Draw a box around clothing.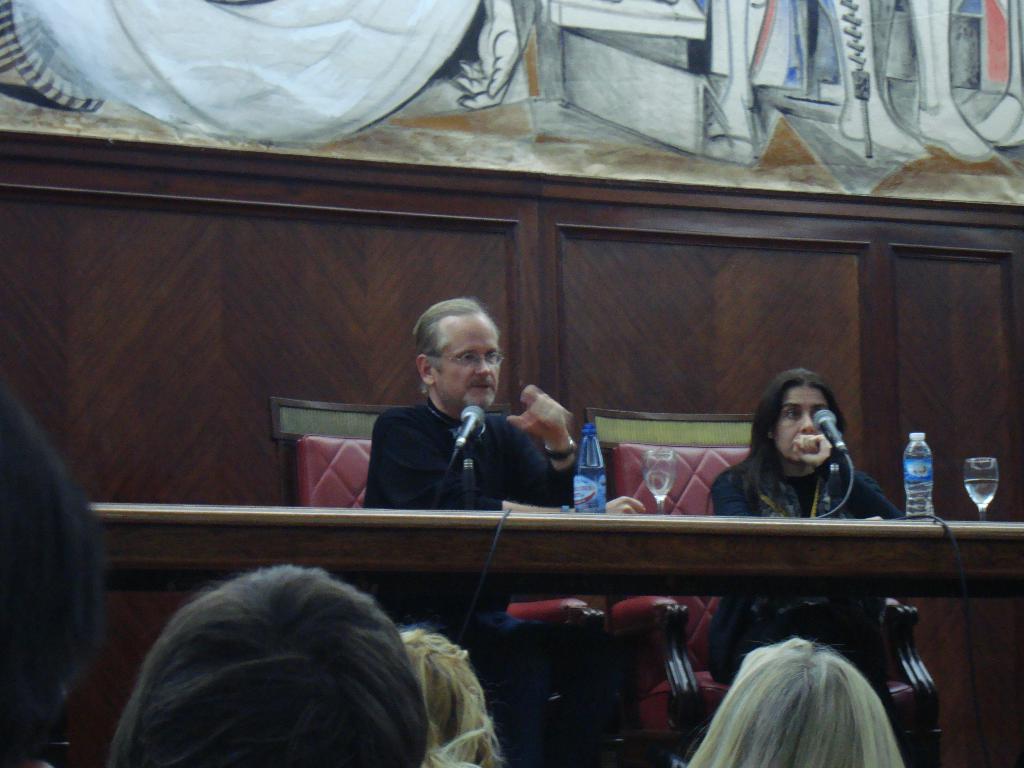
<box>711,449,903,683</box>.
